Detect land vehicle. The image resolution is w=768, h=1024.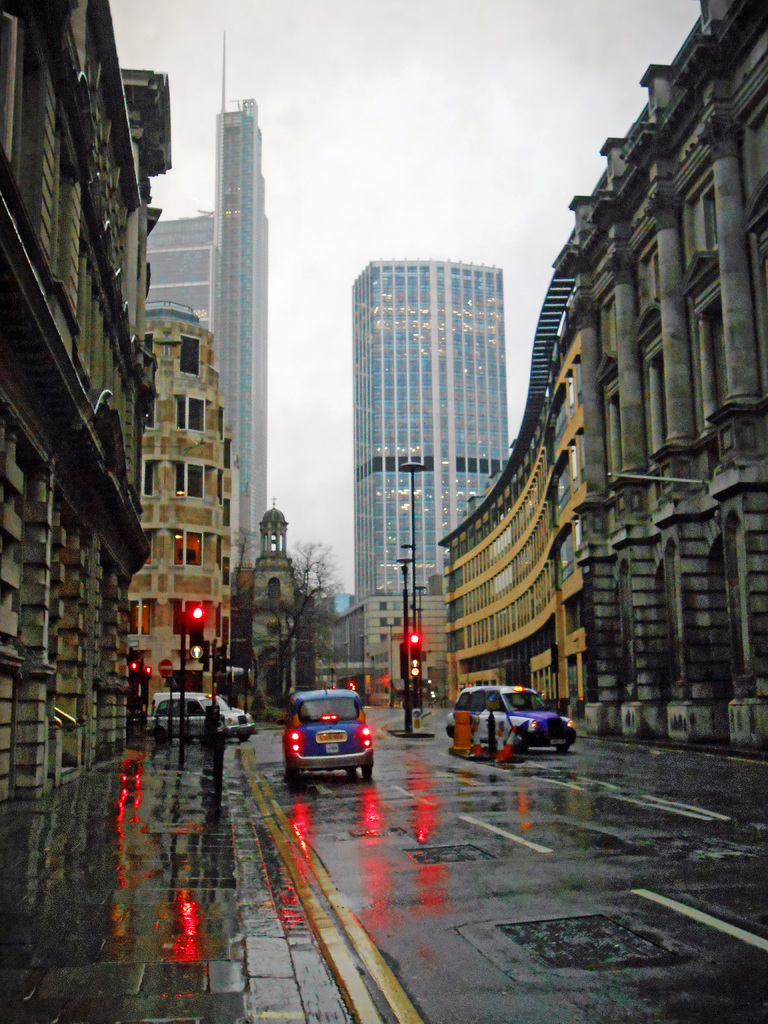
[left=141, top=685, right=264, bottom=744].
